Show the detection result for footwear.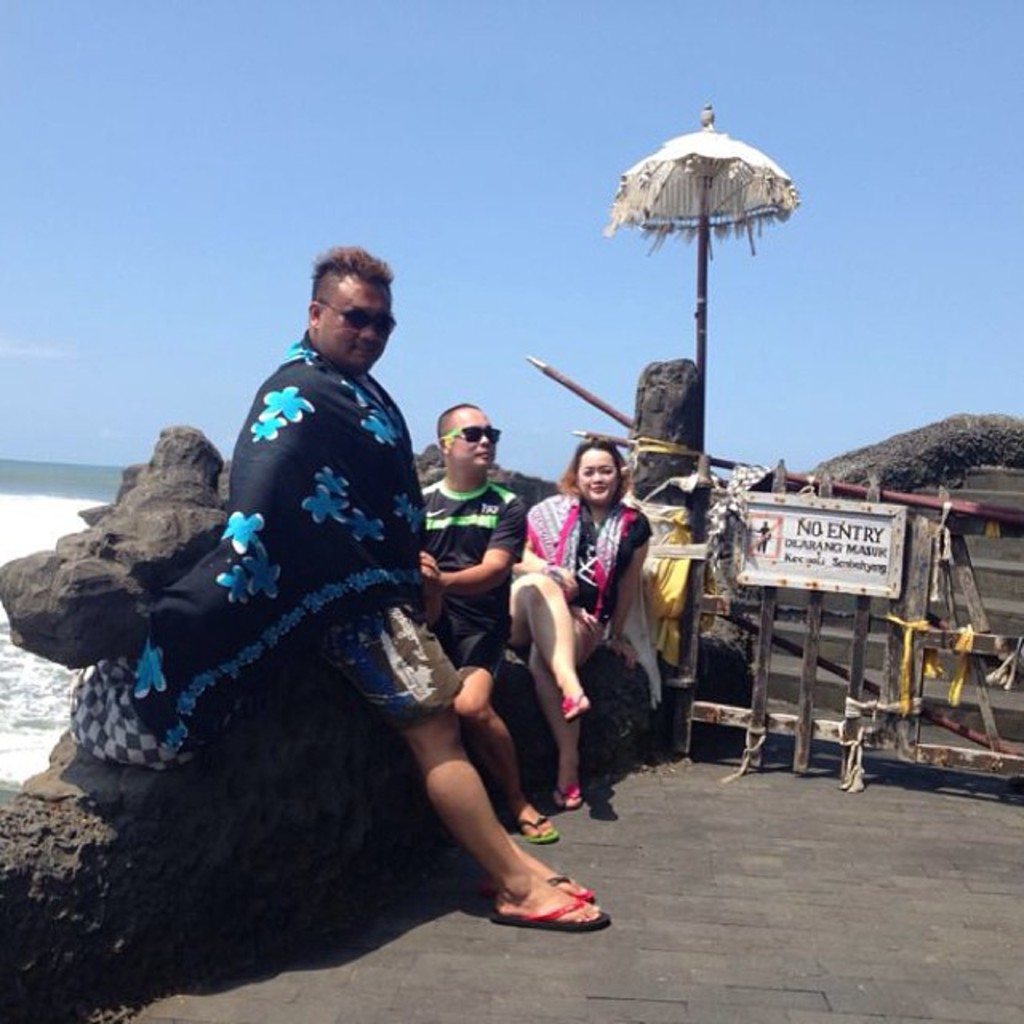
515, 800, 558, 851.
